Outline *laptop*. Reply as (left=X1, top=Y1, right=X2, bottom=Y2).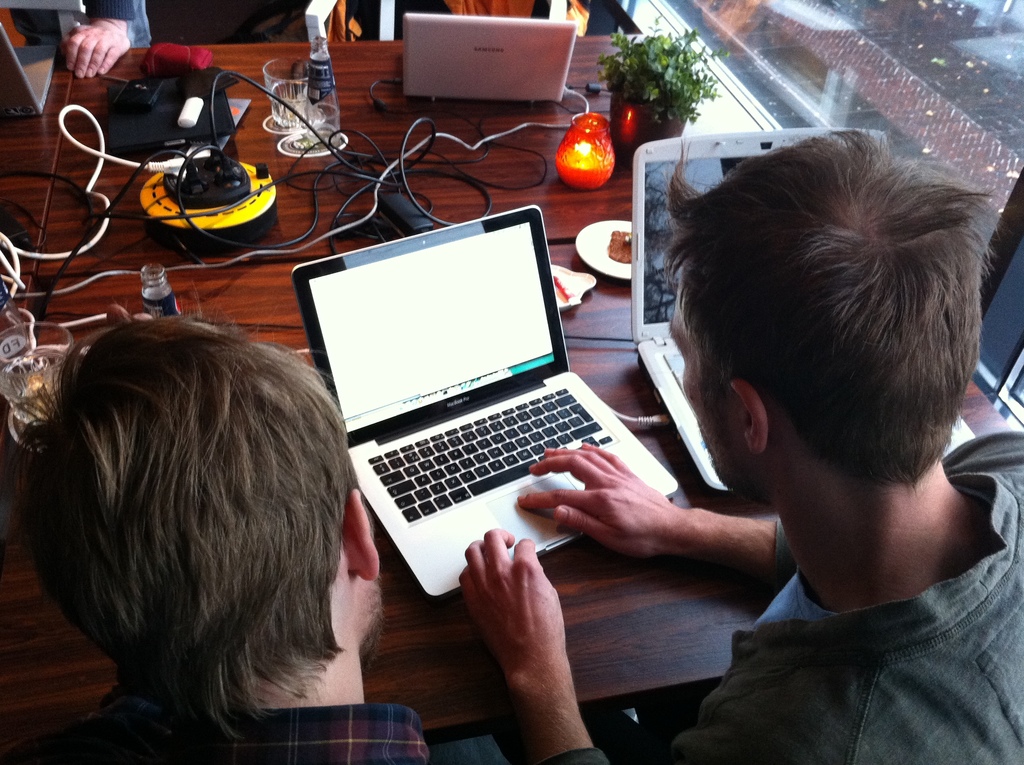
(left=0, top=22, right=58, bottom=113).
